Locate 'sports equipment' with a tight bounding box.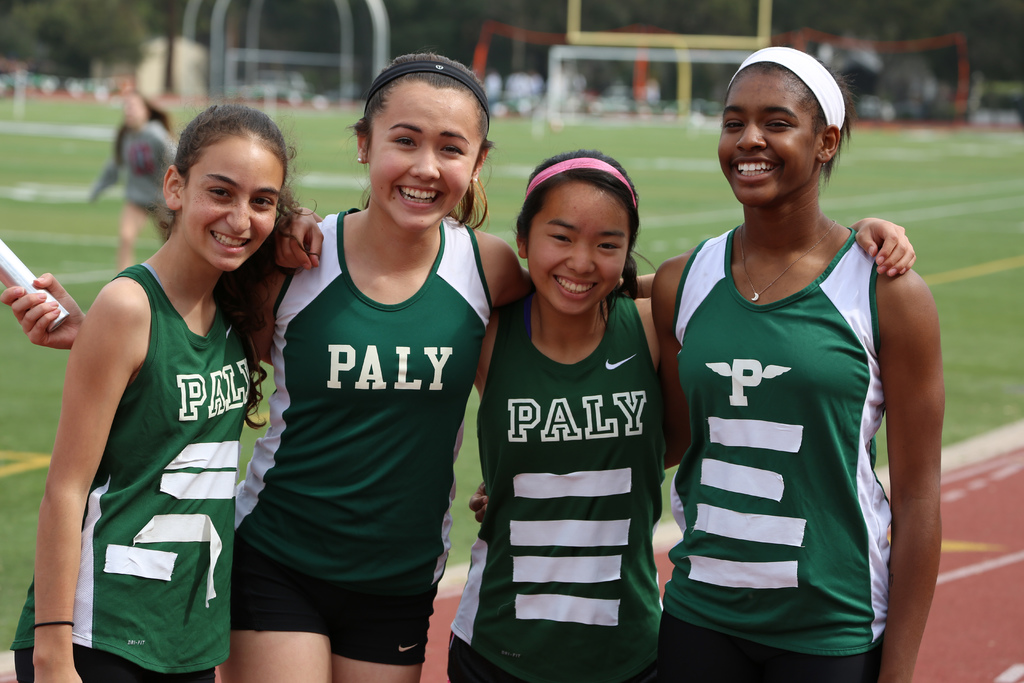
<box>232,206,493,593</box>.
